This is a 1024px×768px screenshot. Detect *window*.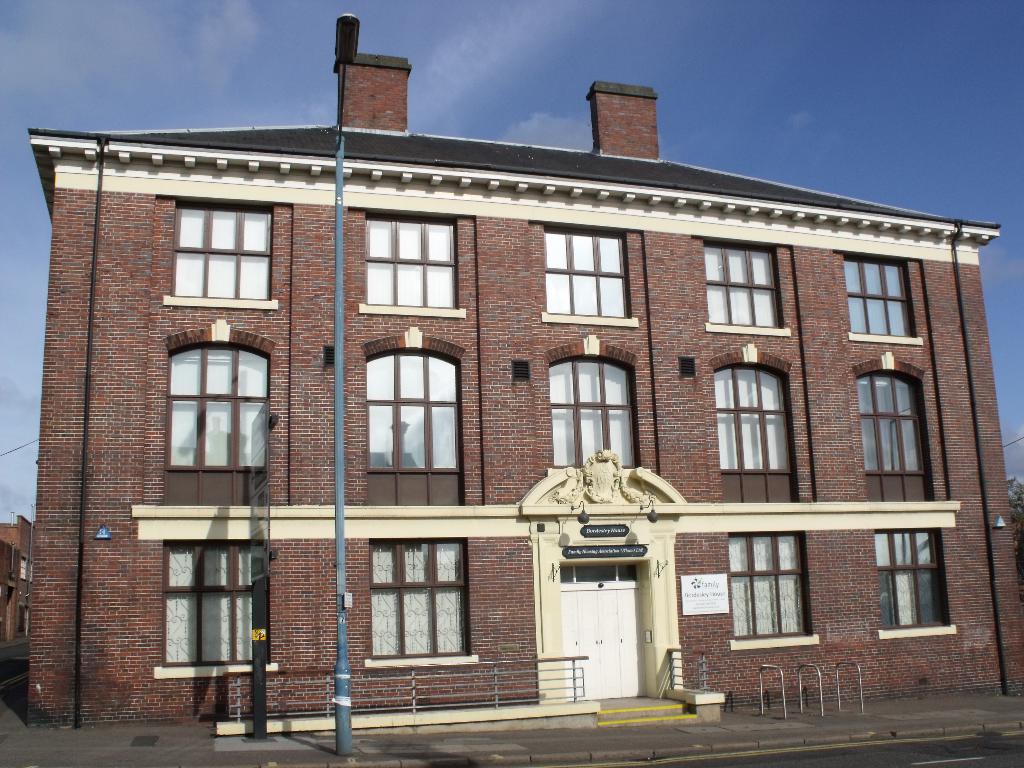
bbox(551, 353, 644, 458).
